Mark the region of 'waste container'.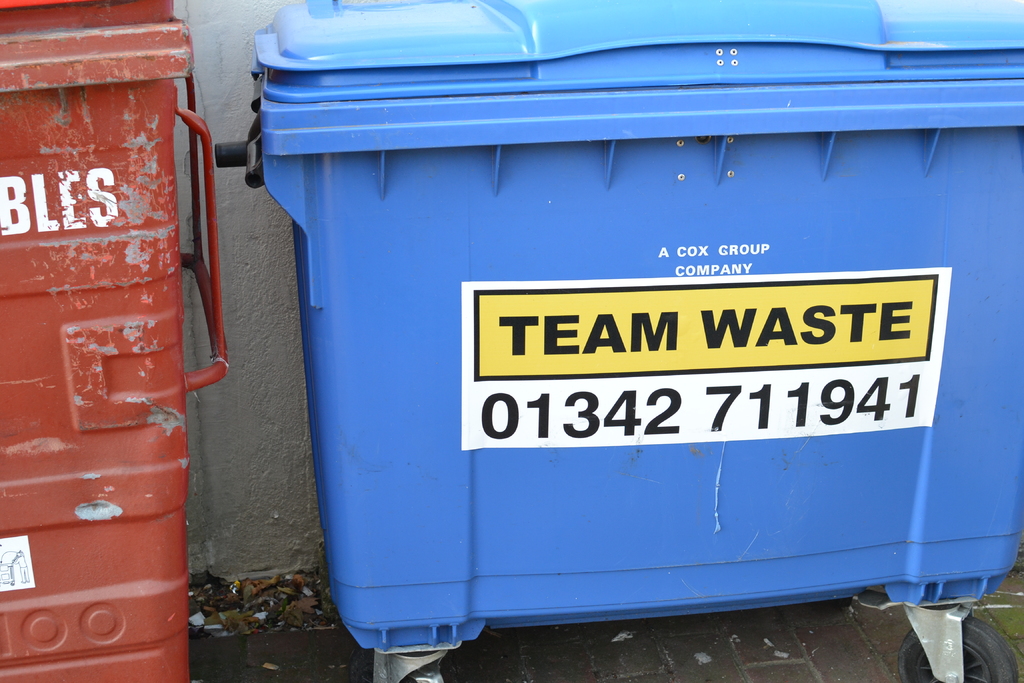
Region: detection(220, 42, 983, 666).
